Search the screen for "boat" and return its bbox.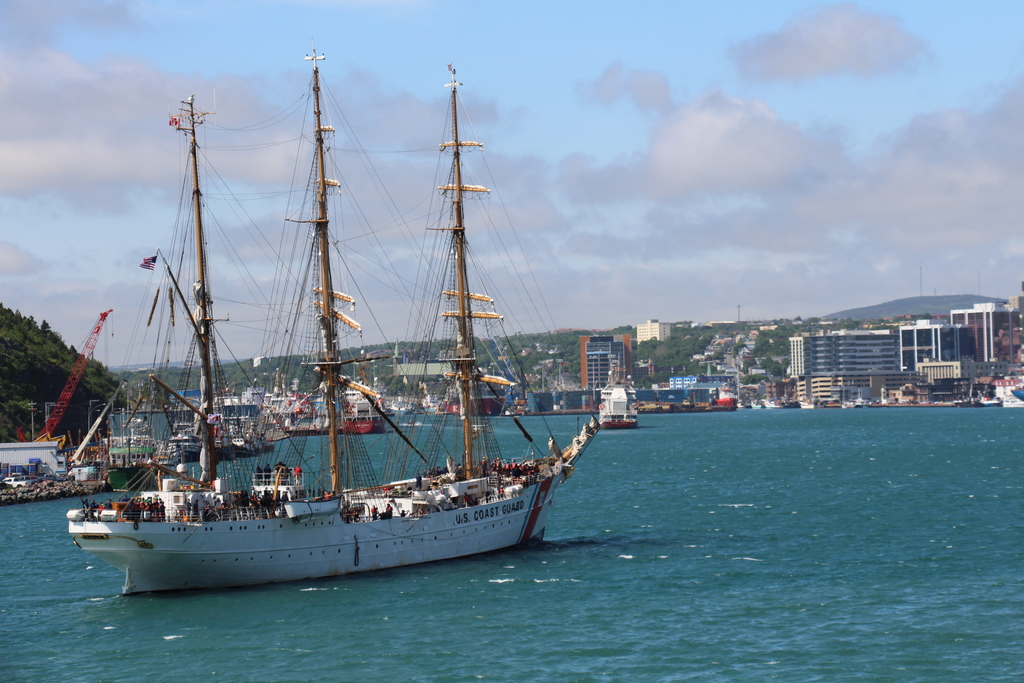
Found: [597,356,639,428].
